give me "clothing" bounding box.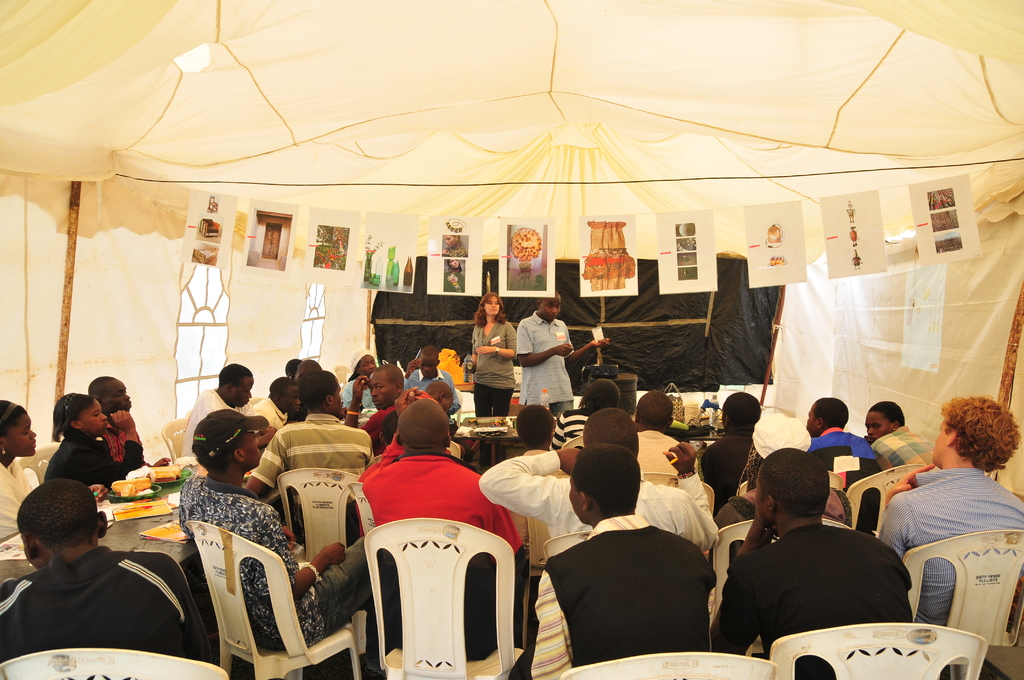
l=249, t=400, r=292, b=429.
